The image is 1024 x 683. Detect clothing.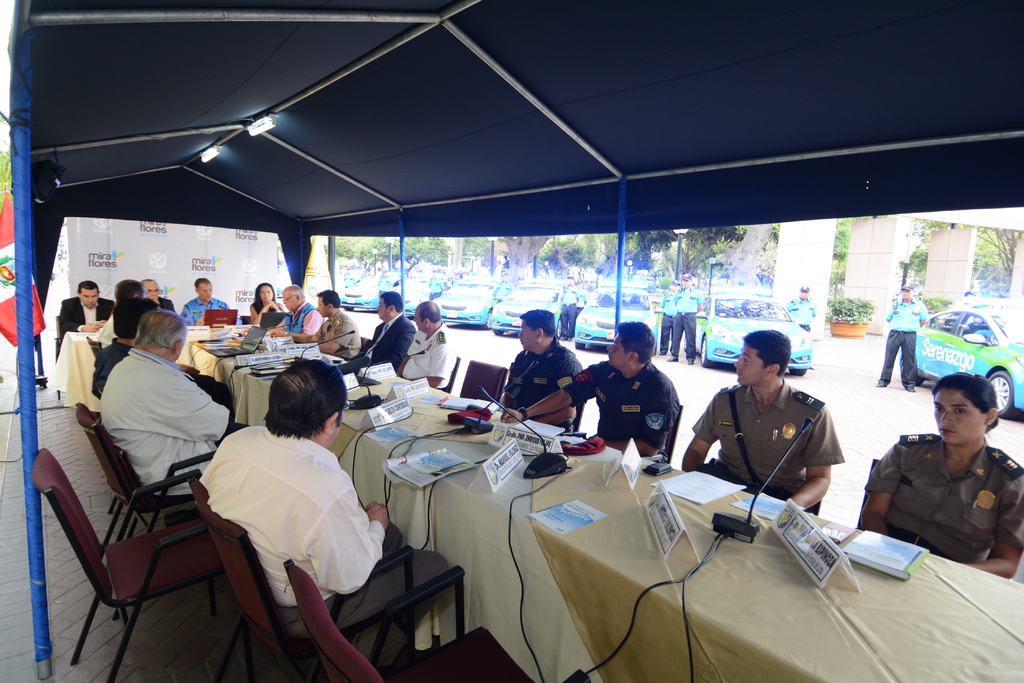
Detection: bbox(177, 294, 241, 320).
